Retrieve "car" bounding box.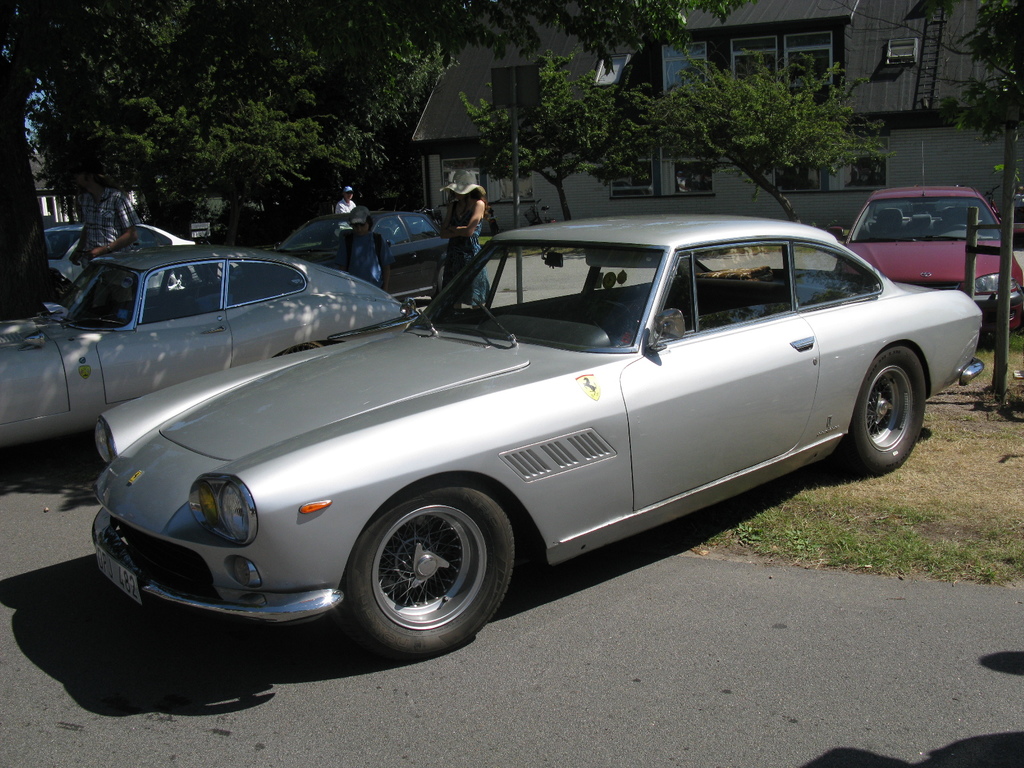
Bounding box: detection(0, 248, 419, 452).
